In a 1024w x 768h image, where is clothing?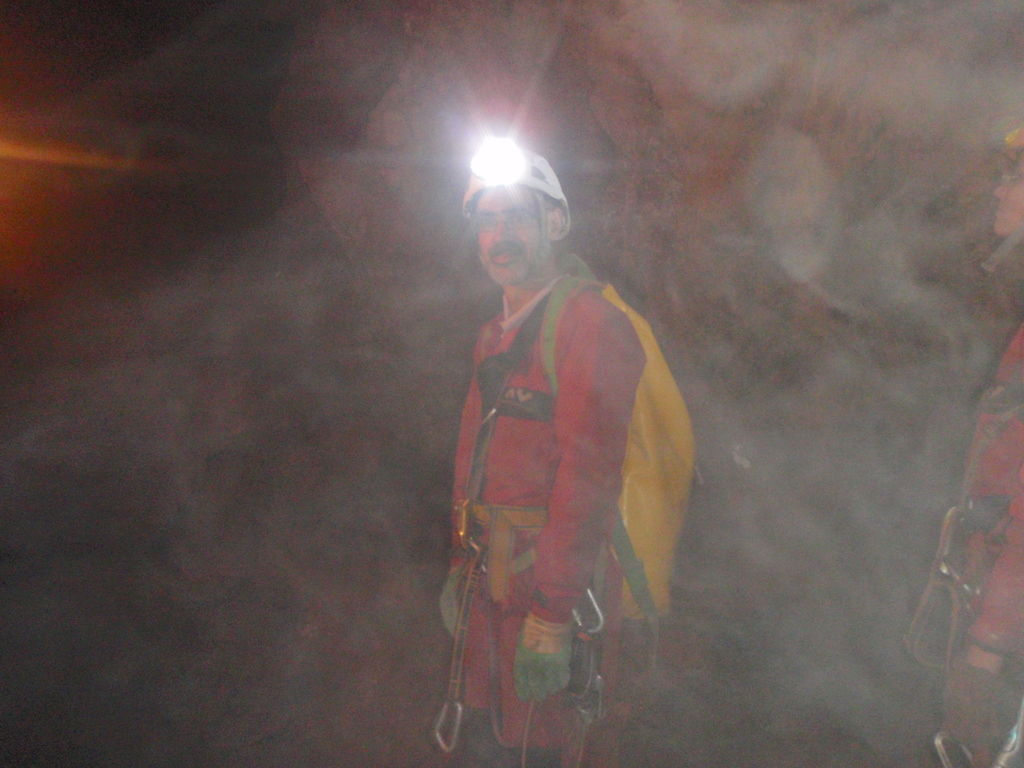
locate(408, 156, 674, 683).
